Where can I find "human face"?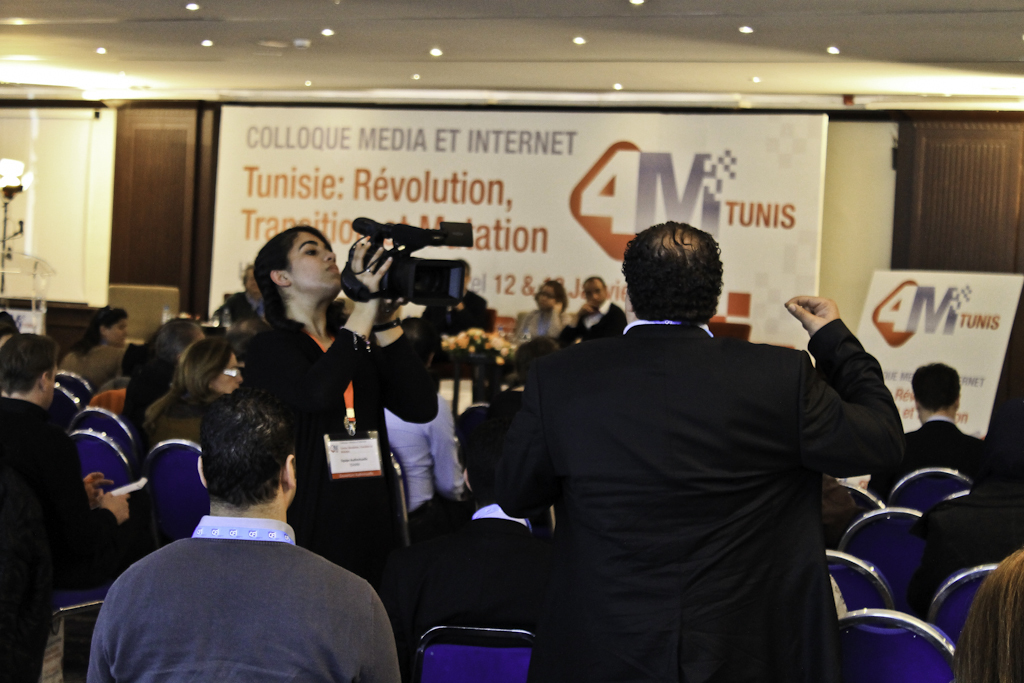
You can find it at rect(201, 342, 249, 392).
